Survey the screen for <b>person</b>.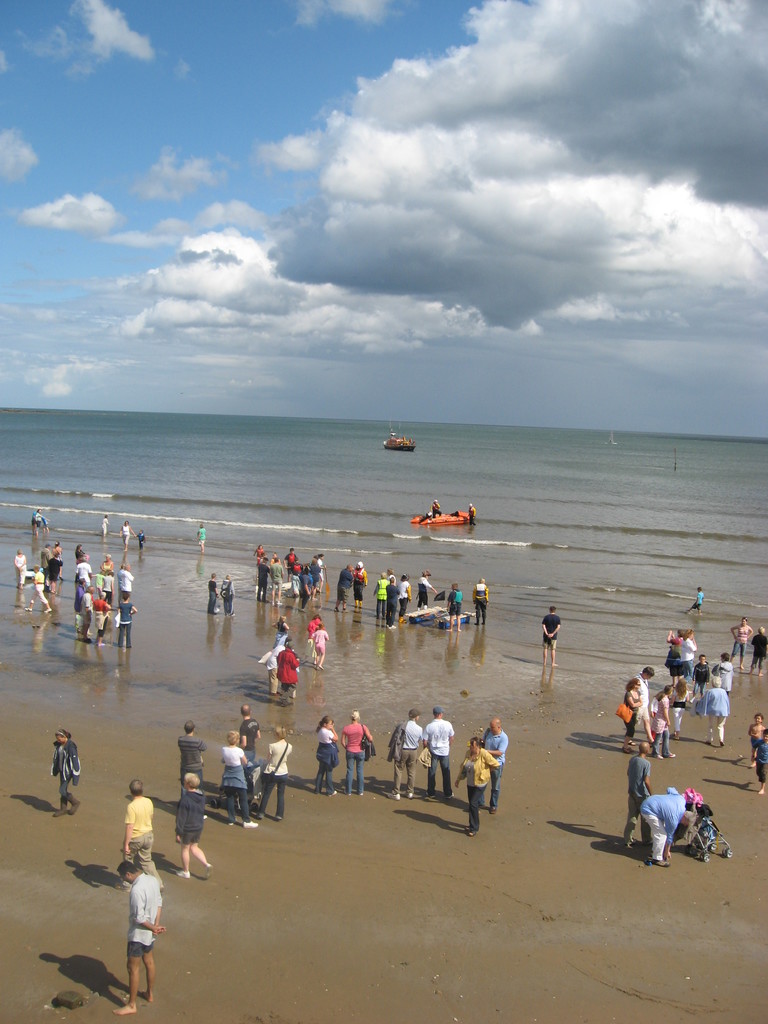
Survey found: [77, 591, 96, 633].
